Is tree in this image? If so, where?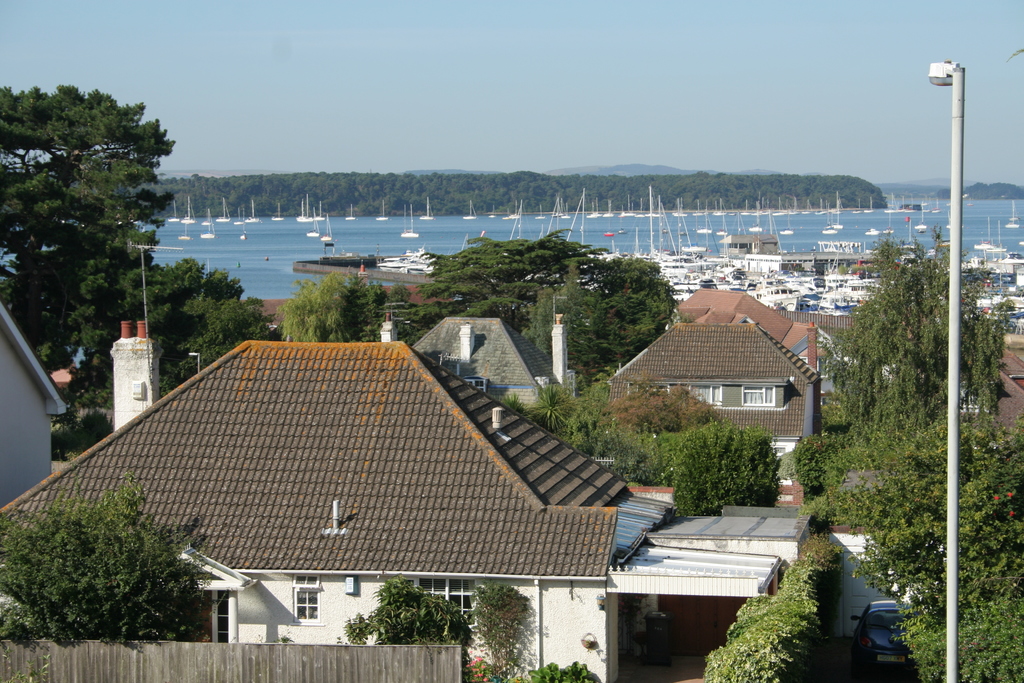
Yes, at bbox(529, 659, 604, 682).
